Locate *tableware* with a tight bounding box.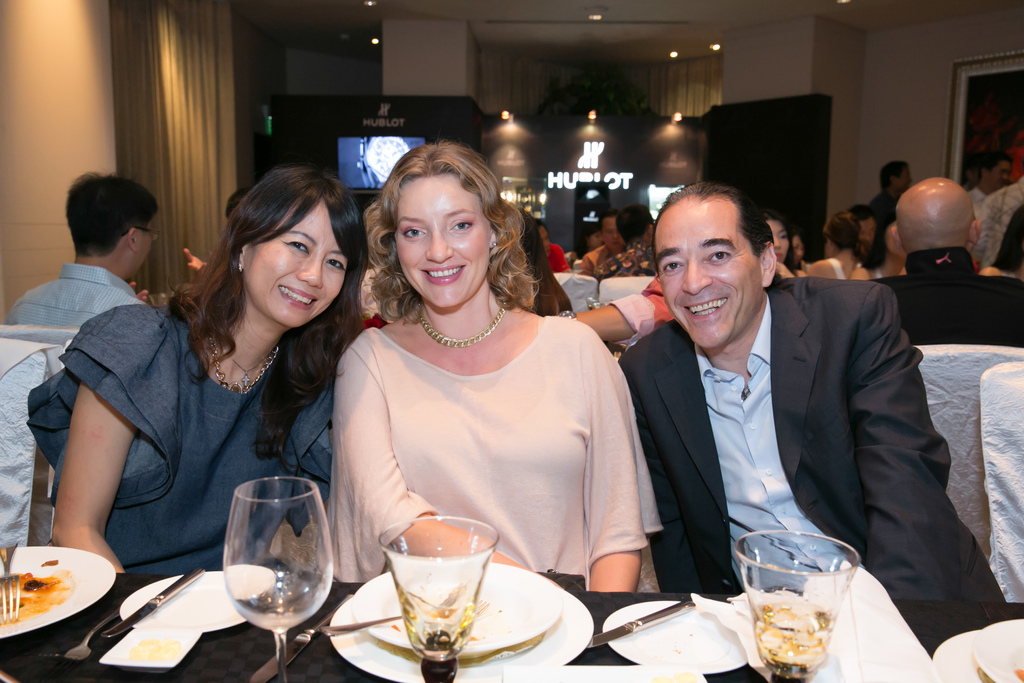
(326,562,593,682).
